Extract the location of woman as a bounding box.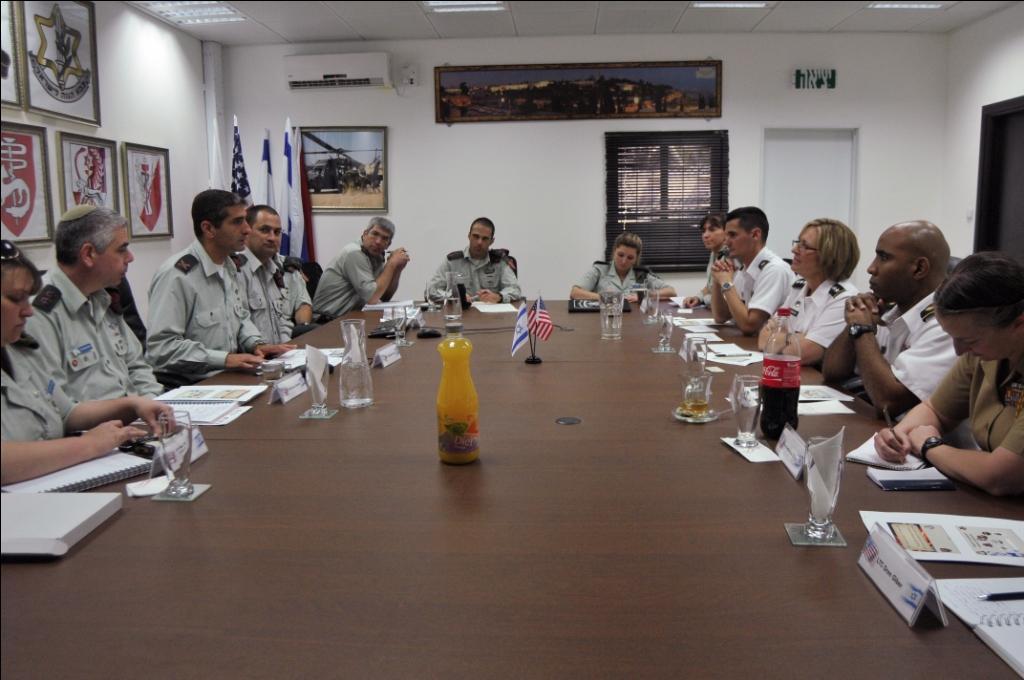
region(682, 211, 733, 308).
